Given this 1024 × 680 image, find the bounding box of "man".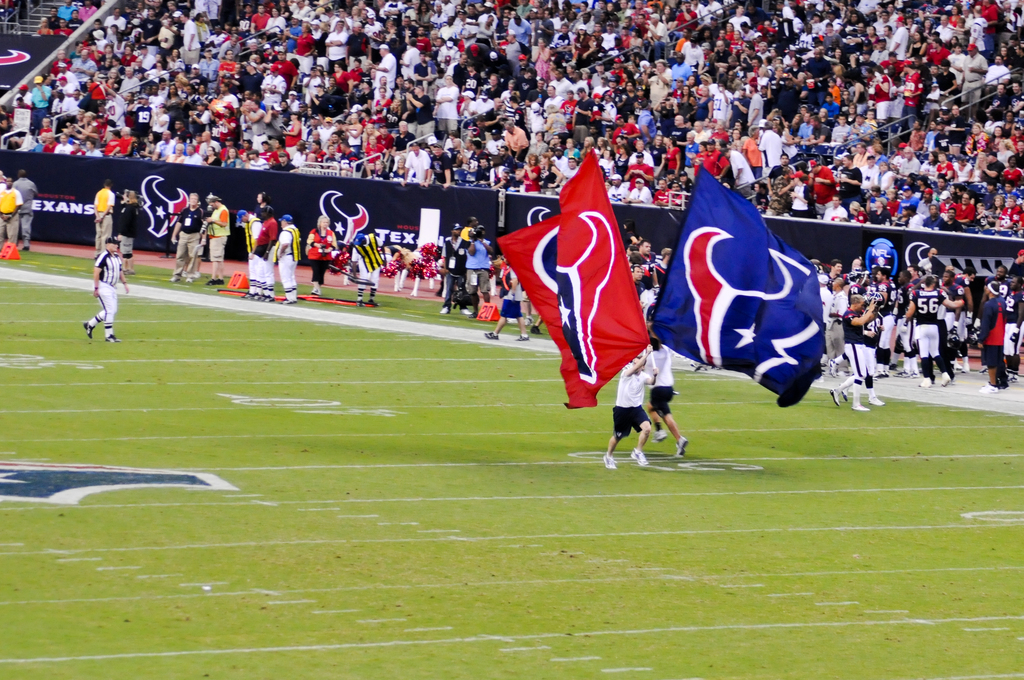
x1=483 y1=130 x2=503 y2=158.
